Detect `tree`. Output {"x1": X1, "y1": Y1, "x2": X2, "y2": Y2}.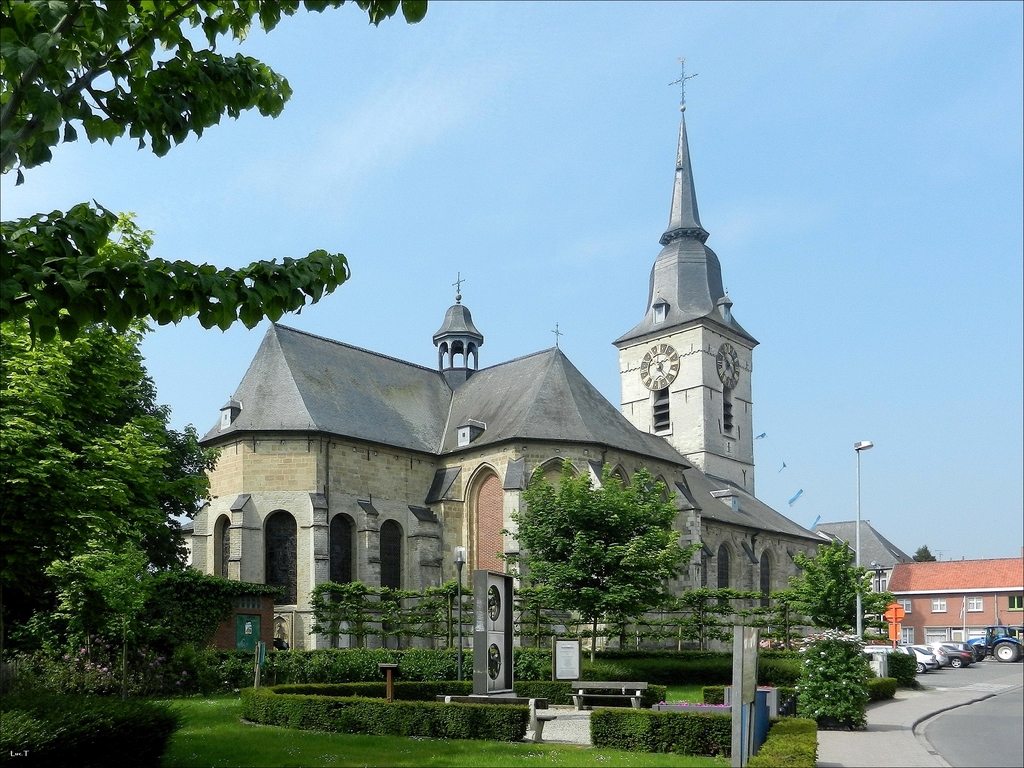
{"x1": 484, "y1": 452, "x2": 694, "y2": 664}.
